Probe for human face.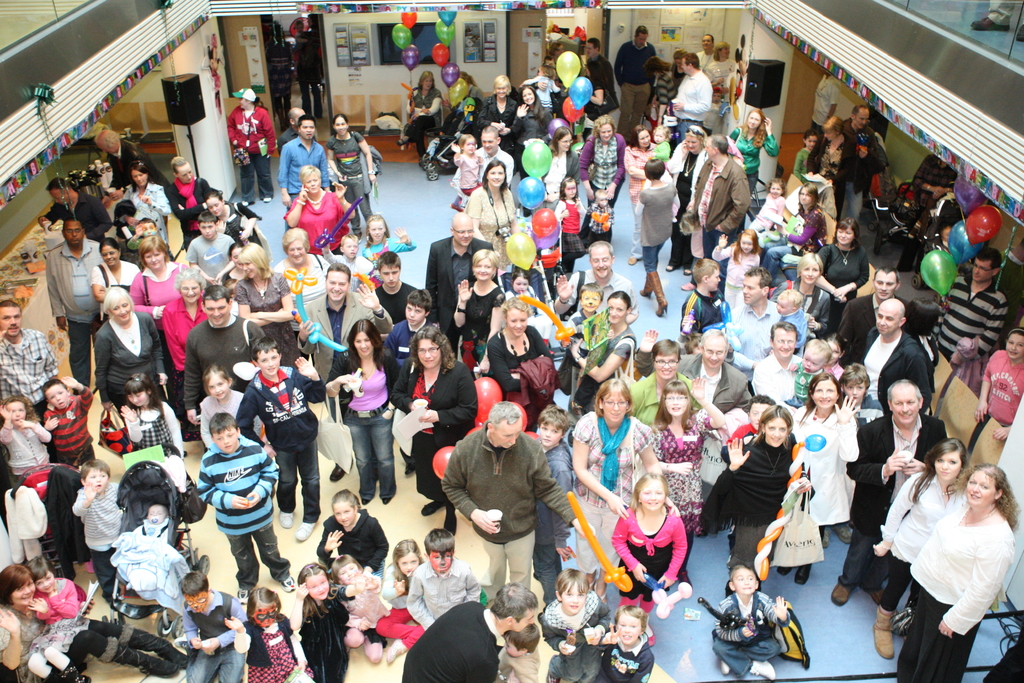
Probe result: (775, 183, 780, 199).
